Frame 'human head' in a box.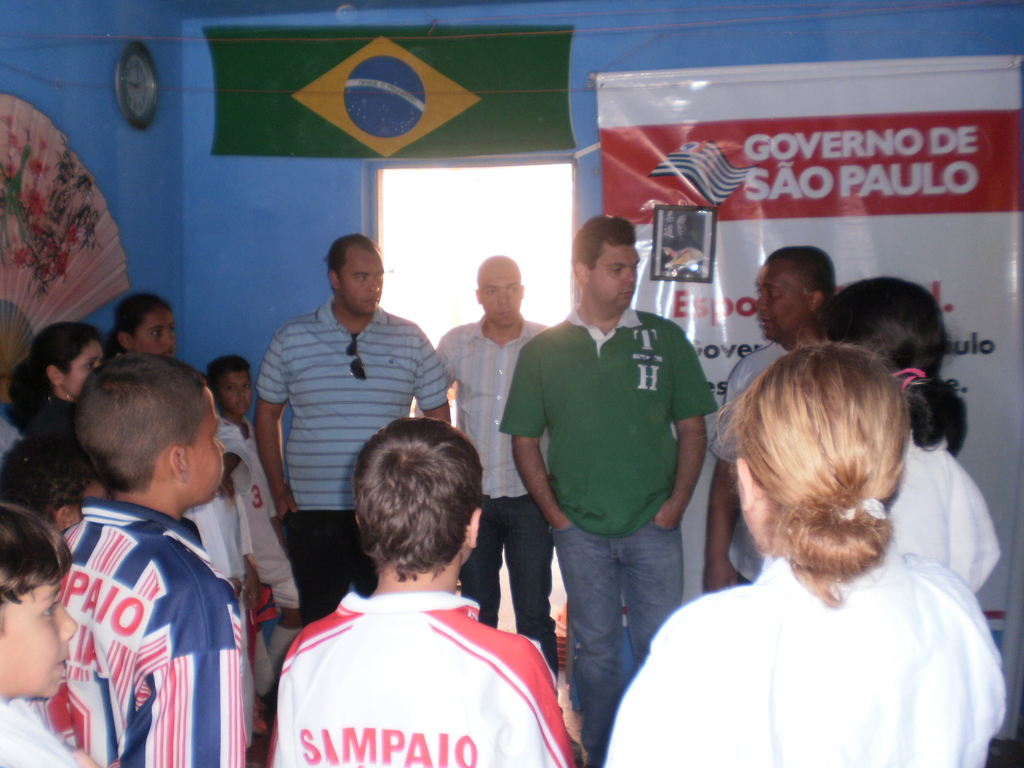
region(0, 495, 77, 701).
